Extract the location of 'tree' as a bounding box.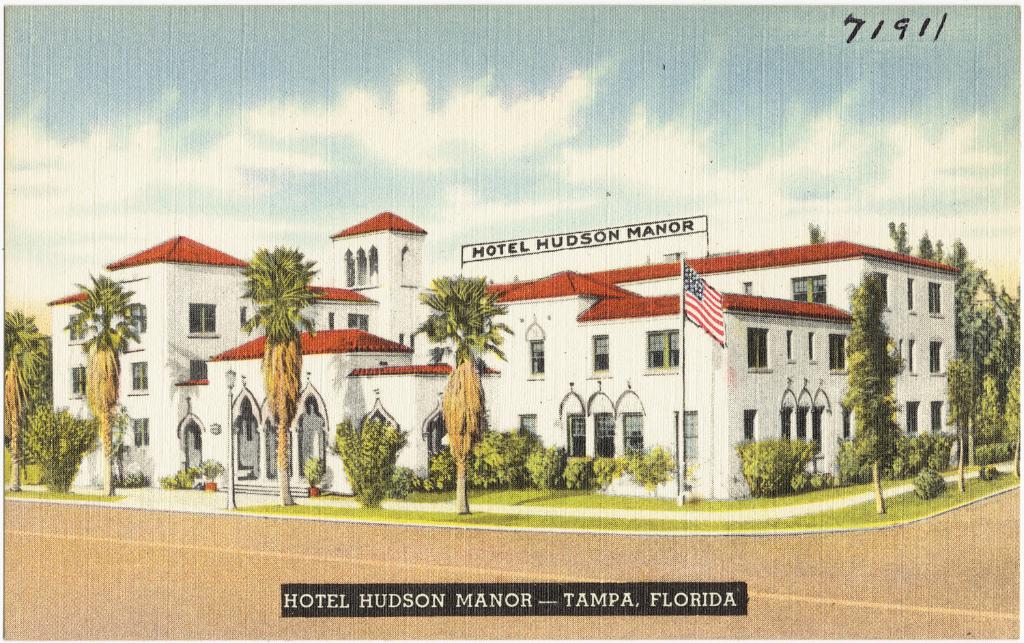
[0, 312, 51, 487].
